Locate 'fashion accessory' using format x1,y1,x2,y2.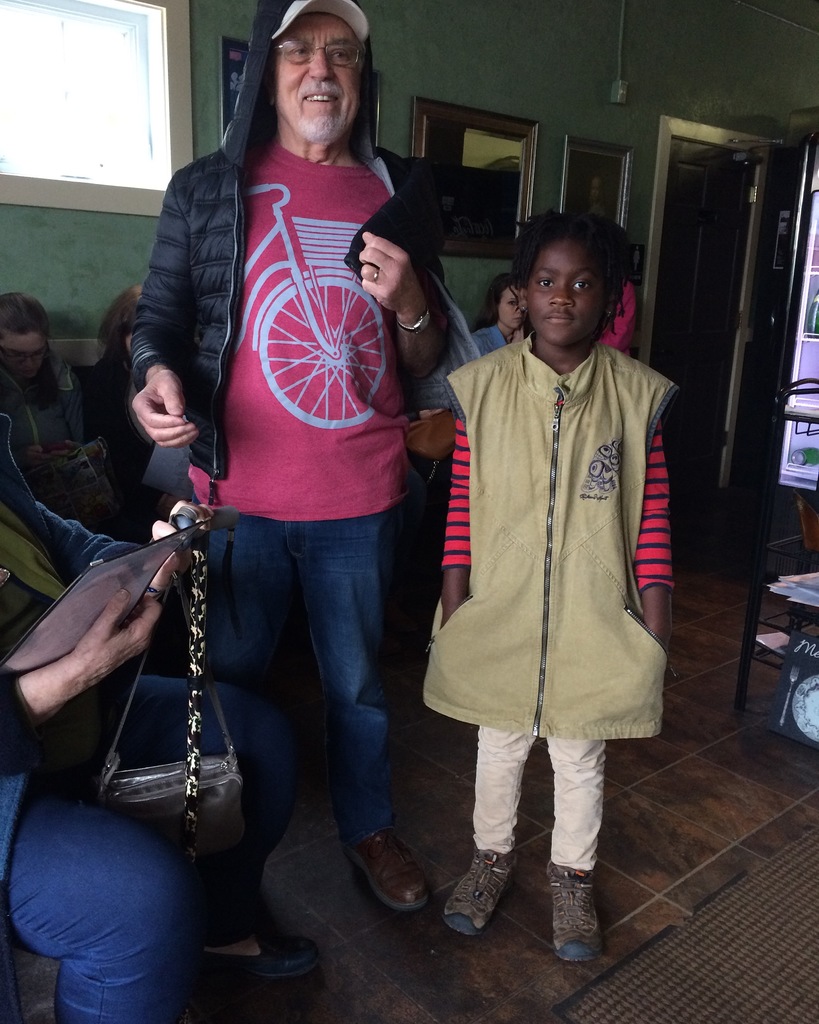
545,858,606,960.
